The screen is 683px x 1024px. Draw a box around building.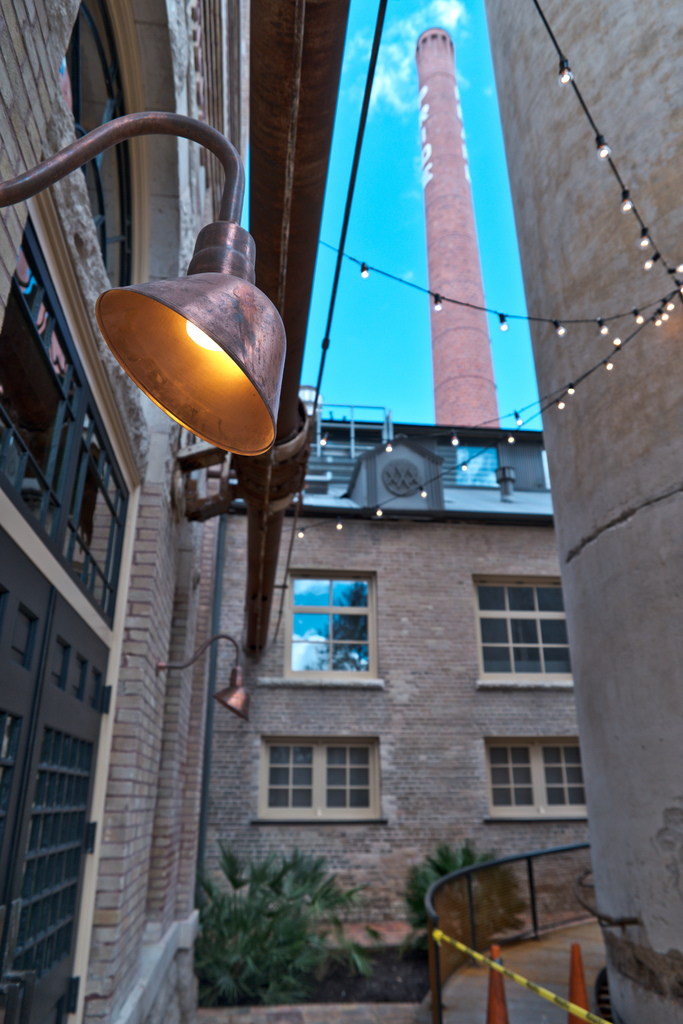
<region>0, 0, 591, 1018</region>.
